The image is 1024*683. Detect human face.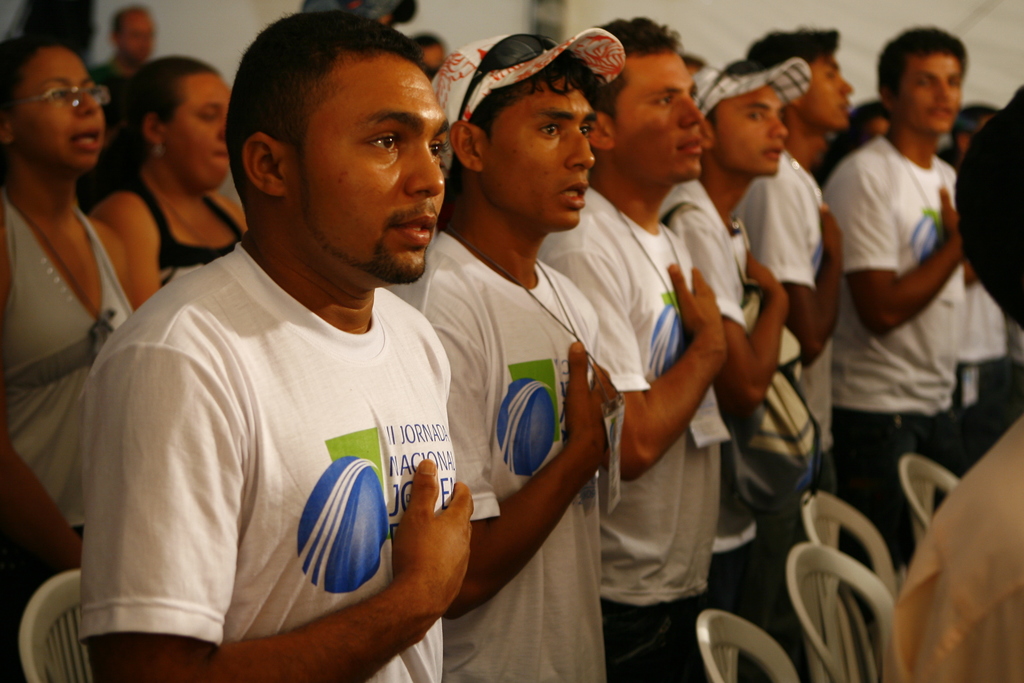
Detection: [x1=626, y1=54, x2=706, y2=183].
